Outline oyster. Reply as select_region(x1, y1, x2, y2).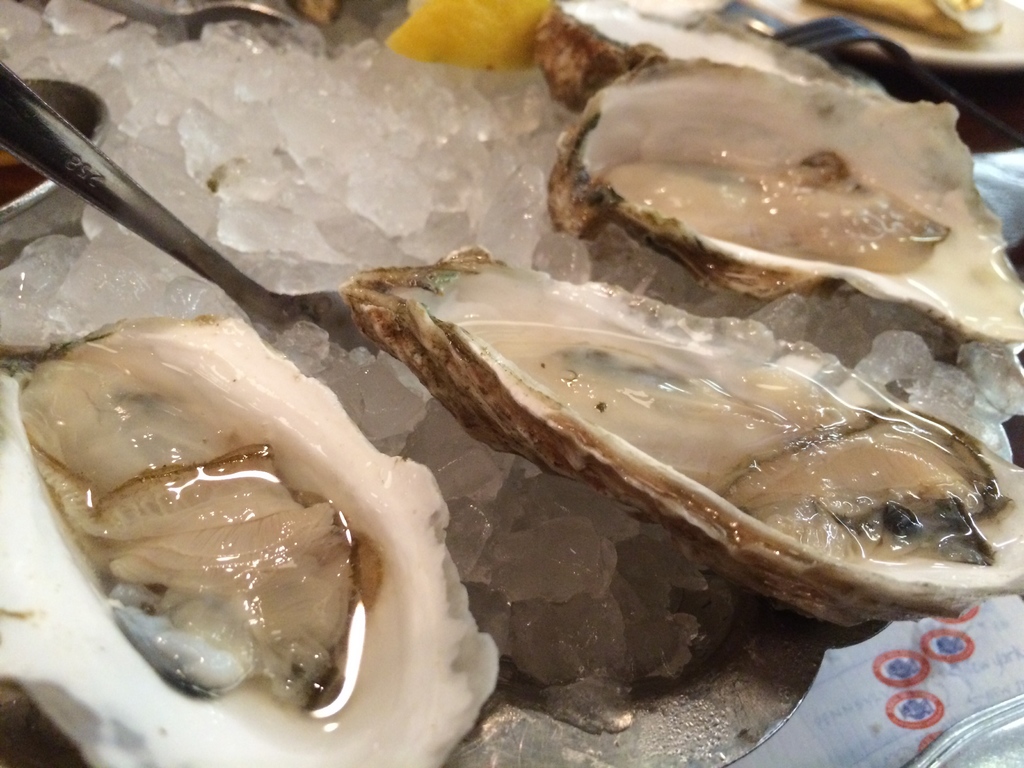
select_region(520, 0, 892, 106).
